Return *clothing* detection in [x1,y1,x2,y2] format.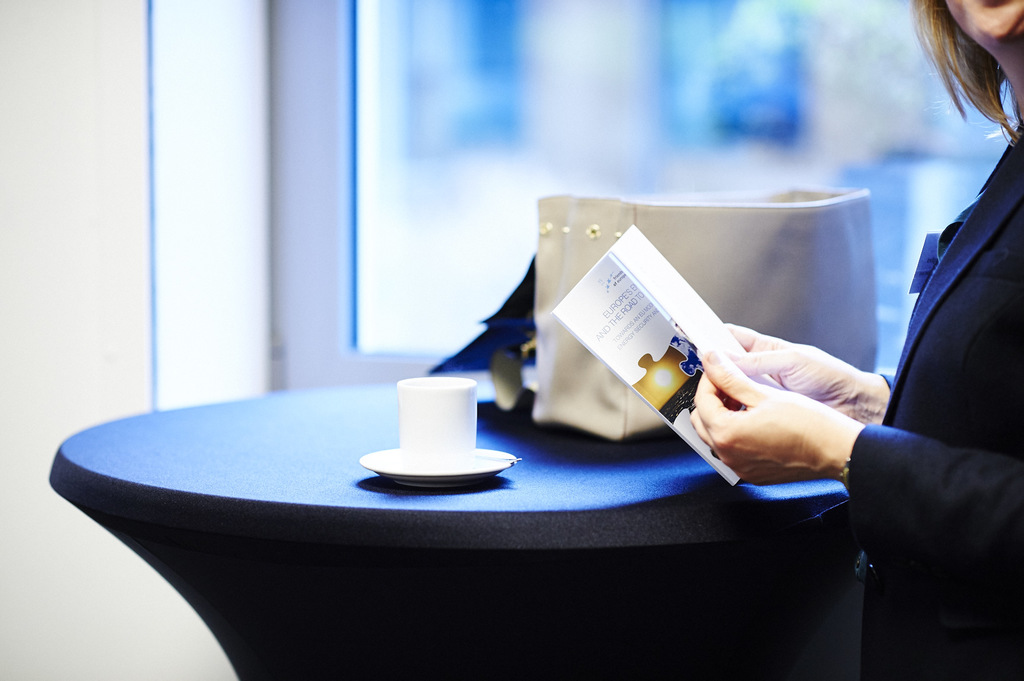
[829,121,1023,680].
